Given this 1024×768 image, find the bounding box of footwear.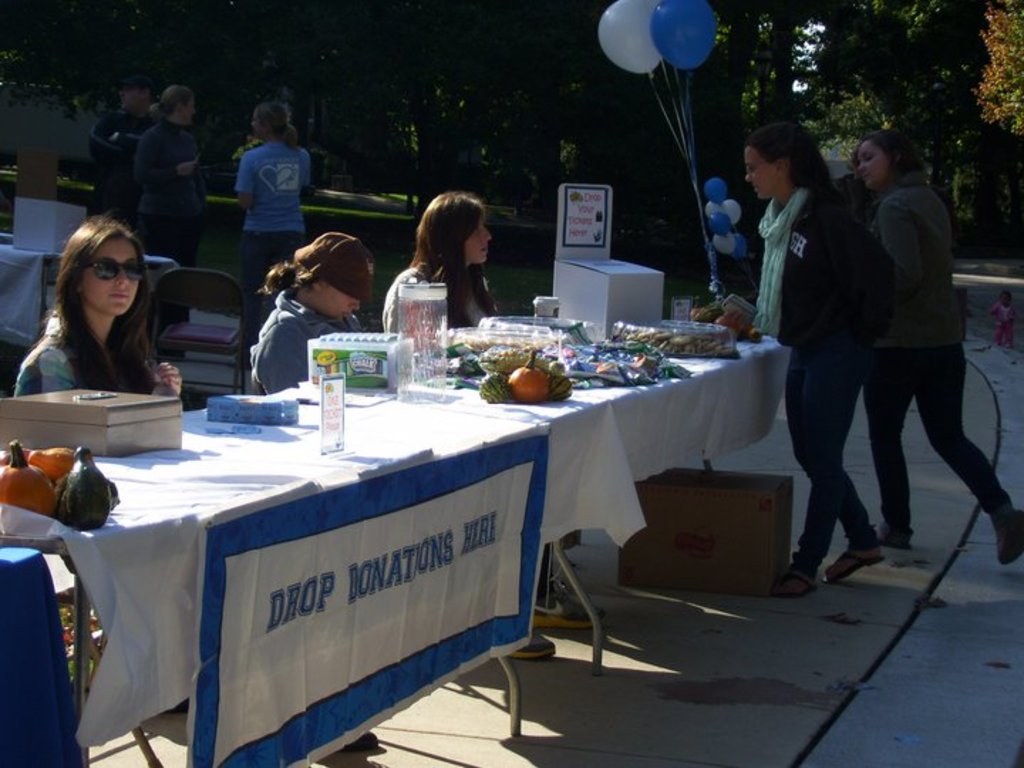
detection(350, 727, 378, 750).
